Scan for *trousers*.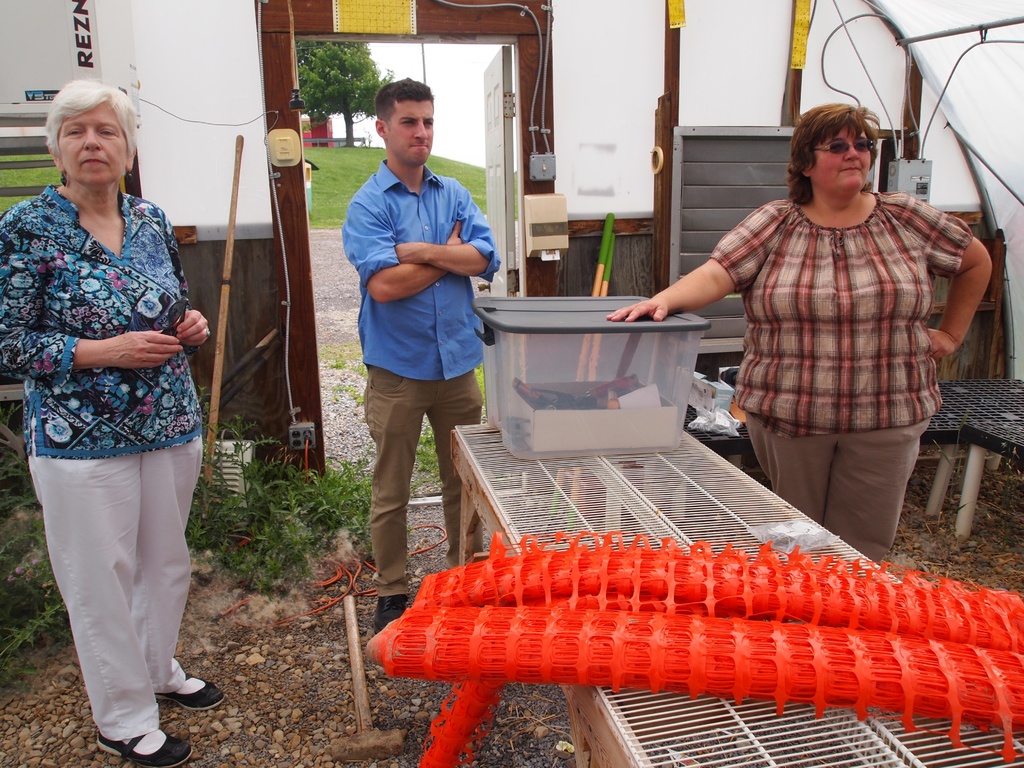
Scan result: [364,363,483,597].
